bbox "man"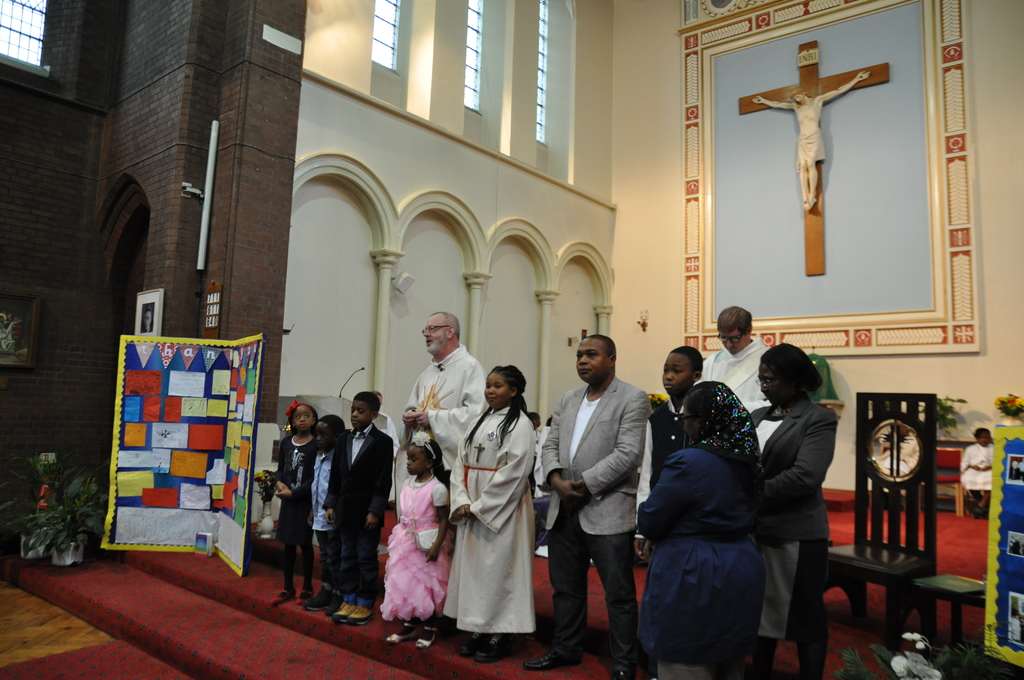
box(749, 69, 872, 211)
